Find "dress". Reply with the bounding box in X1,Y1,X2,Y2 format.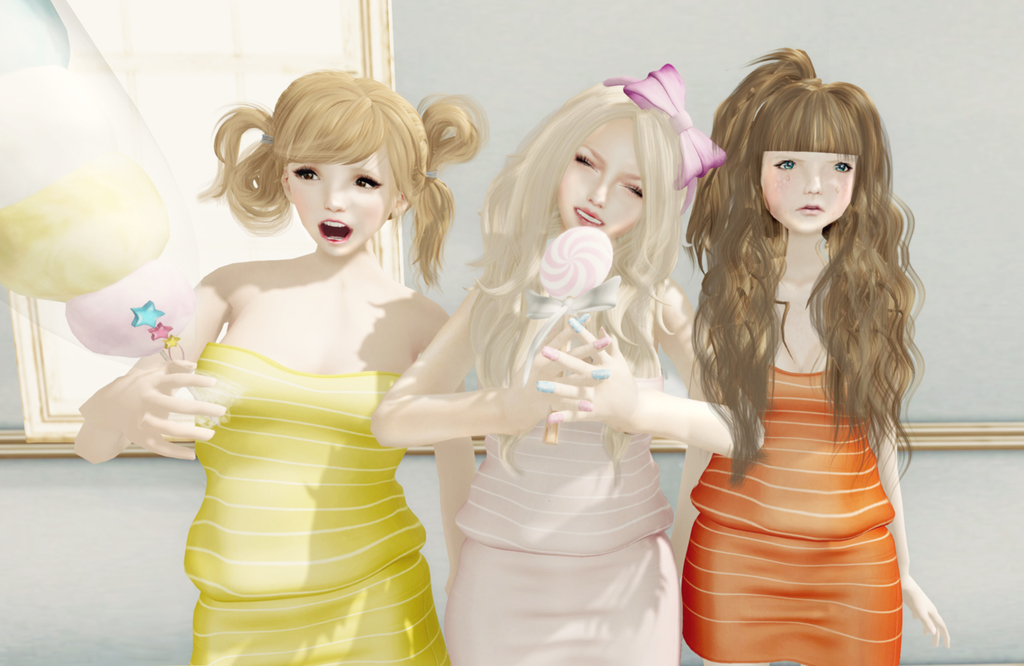
179,346,448,665.
